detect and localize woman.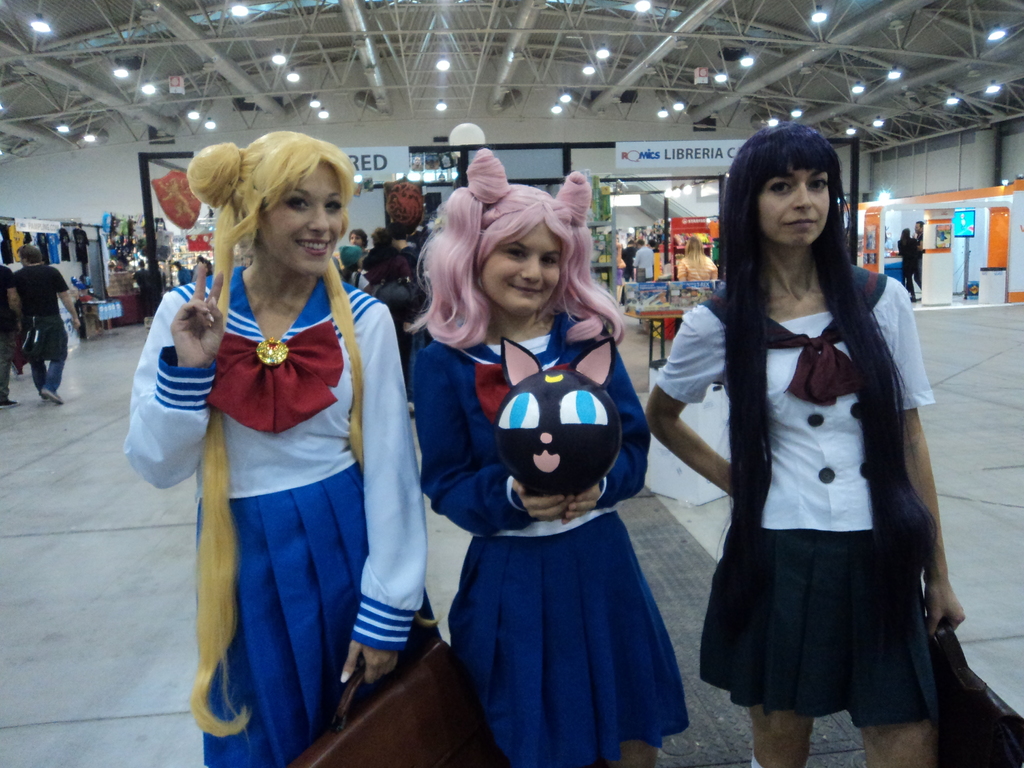
Localized at [left=647, top=122, right=971, bottom=767].
